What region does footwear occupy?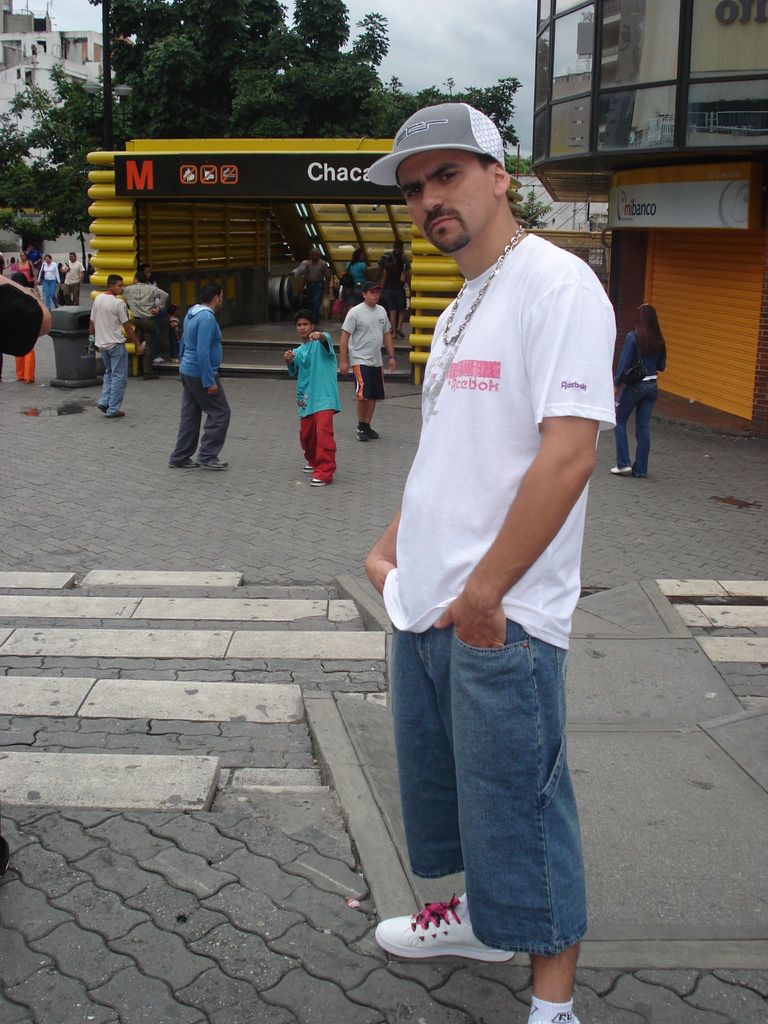
box(108, 410, 125, 417).
